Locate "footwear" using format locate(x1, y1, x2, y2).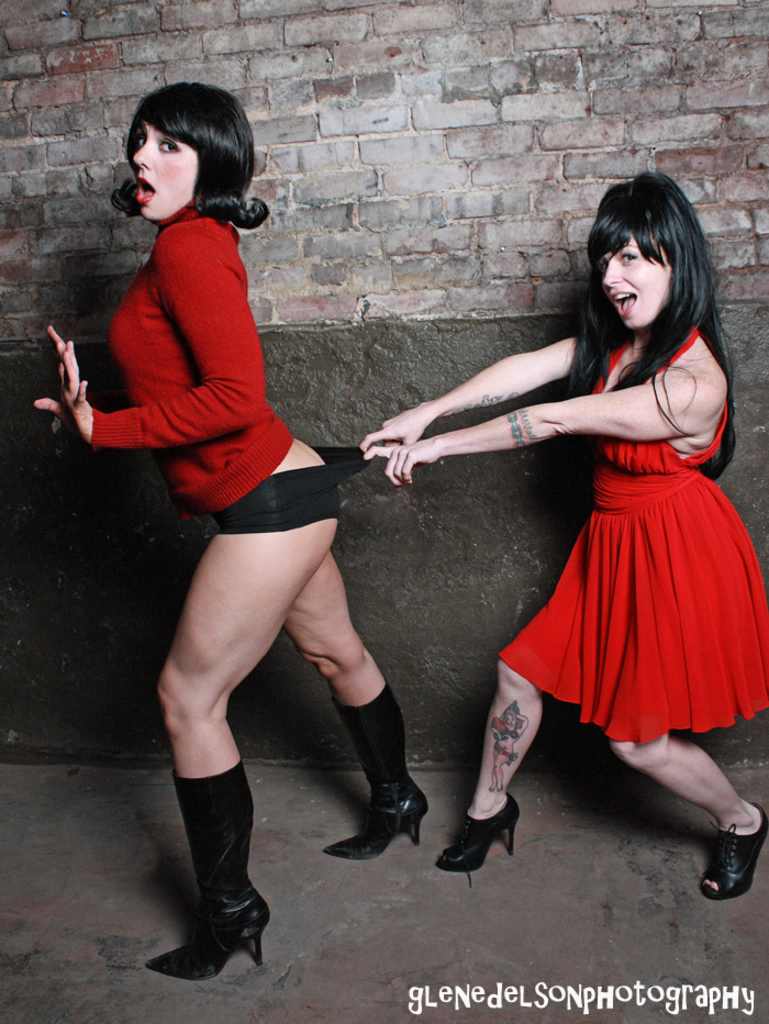
locate(143, 759, 276, 964).
